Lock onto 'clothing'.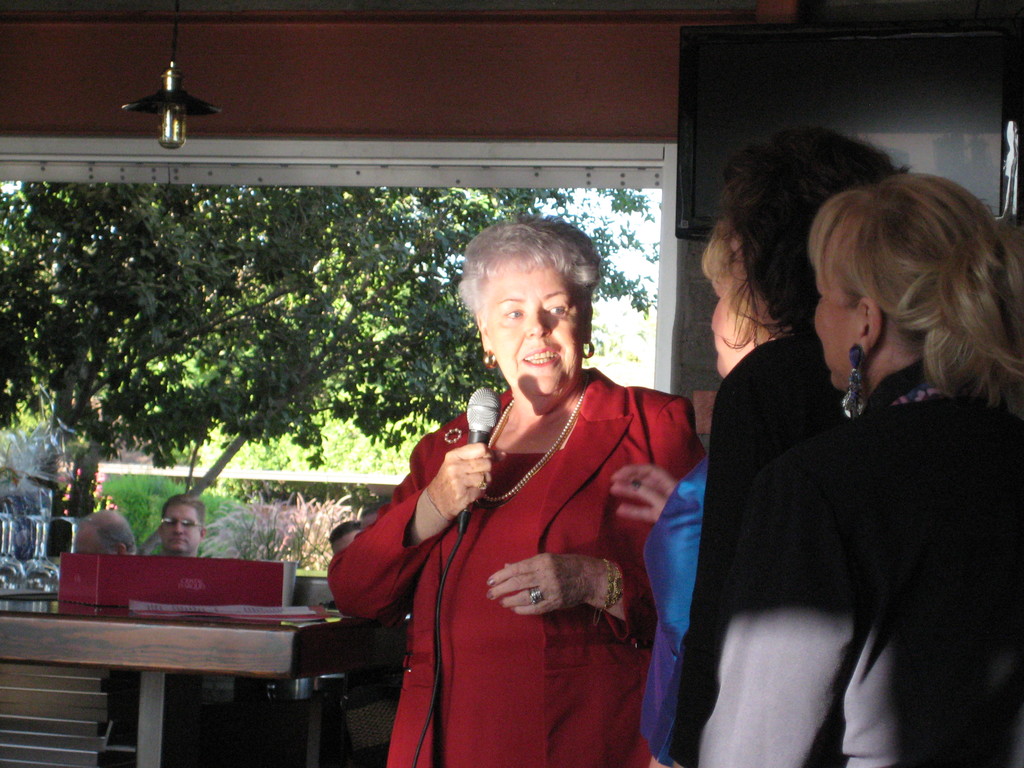
Locked: (x1=354, y1=351, x2=685, y2=744).
